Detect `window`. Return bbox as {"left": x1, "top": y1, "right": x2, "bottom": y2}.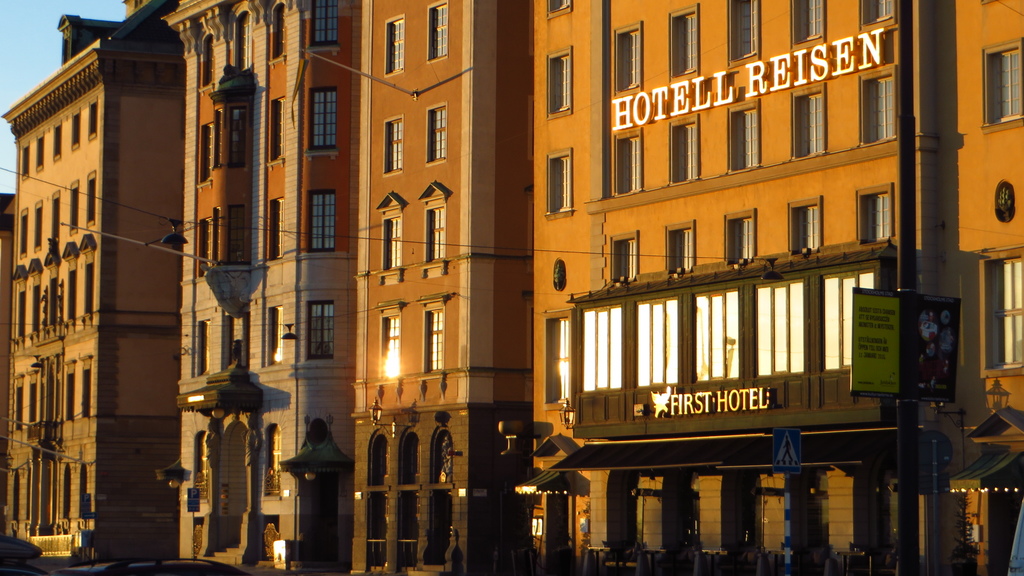
{"left": 728, "top": 221, "right": 758, "bottom": 266}.
